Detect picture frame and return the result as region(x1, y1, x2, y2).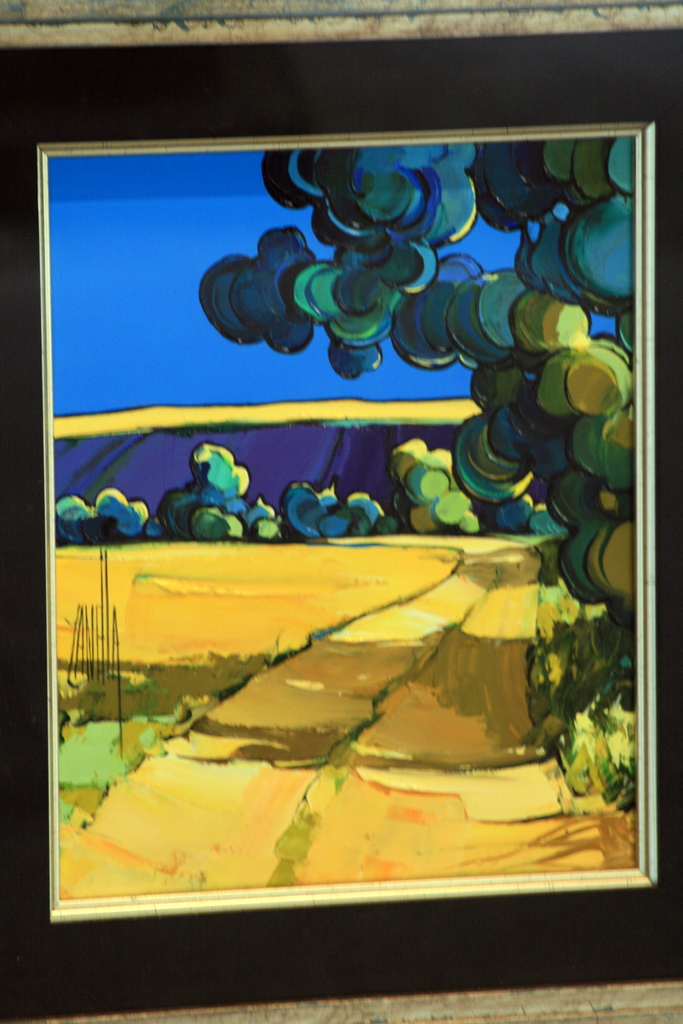
region(0, 48, 682, 958).
